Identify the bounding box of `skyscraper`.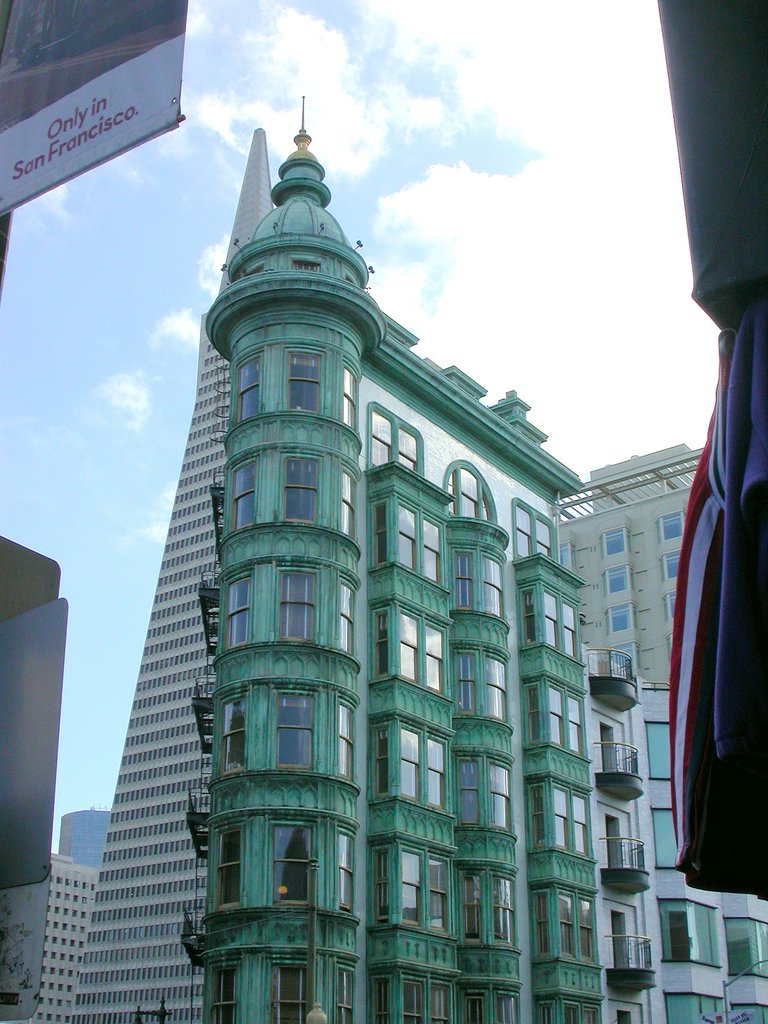
bbox=[46, 806, 104, 879].
